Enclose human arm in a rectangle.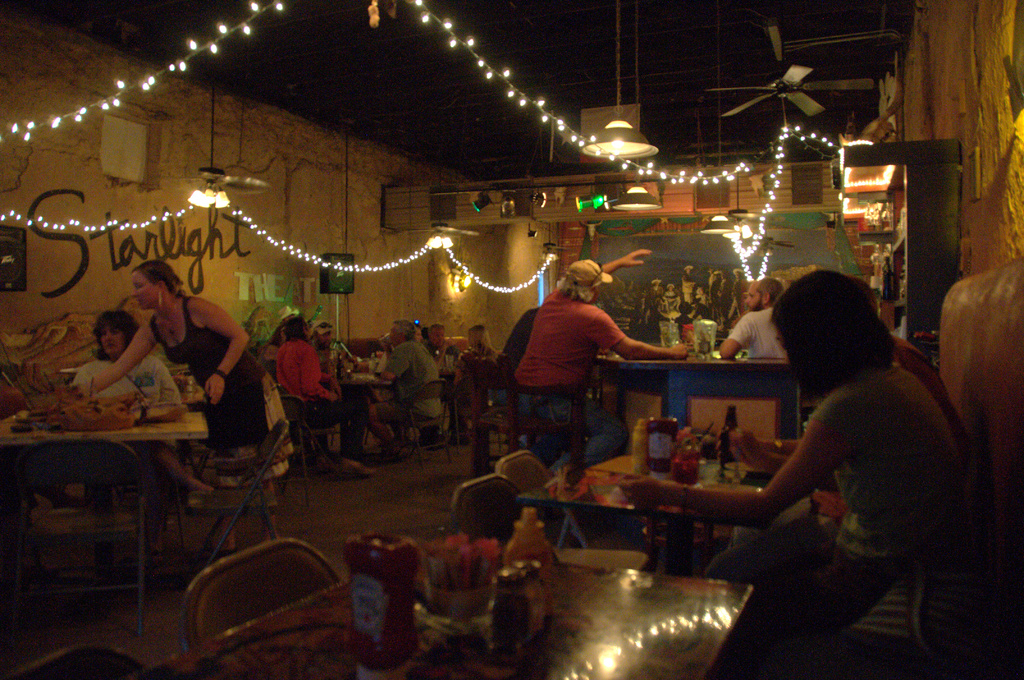
200/293/247/413.
